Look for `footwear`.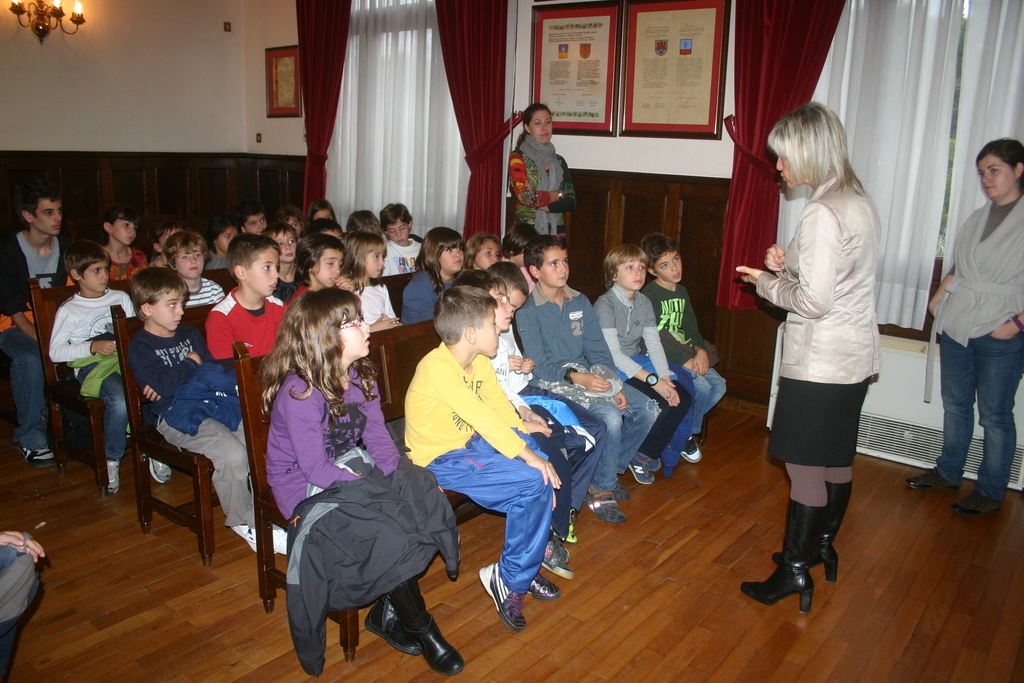
Found: (left=737, top=504, right=813, bottom=614).
